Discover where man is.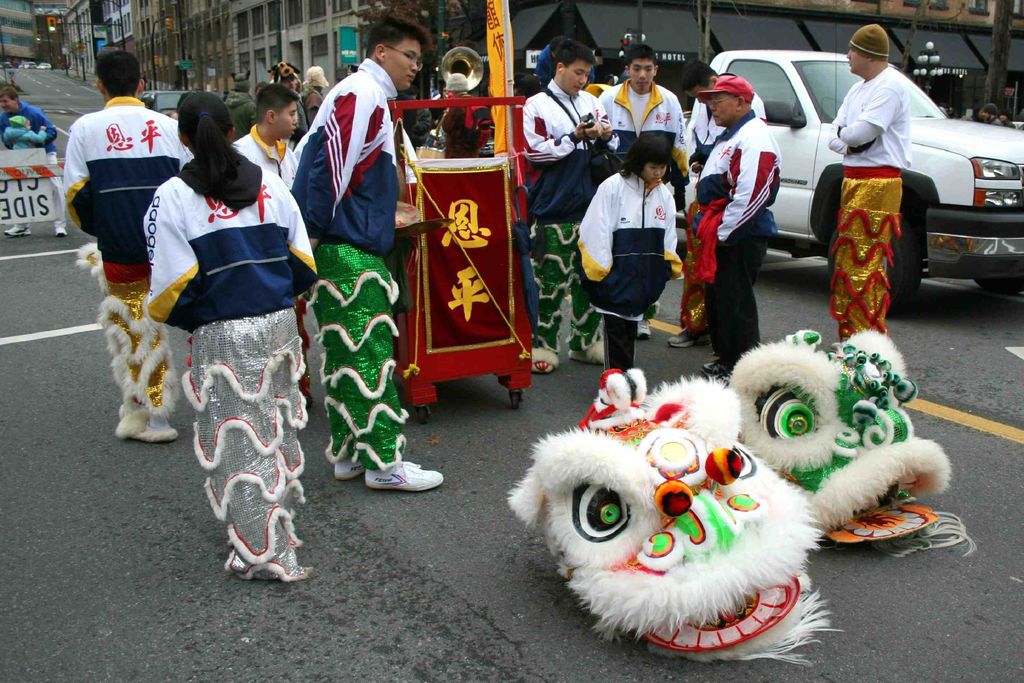
Discovered at [x1=598, y1=45, x2=687, y2=339].
